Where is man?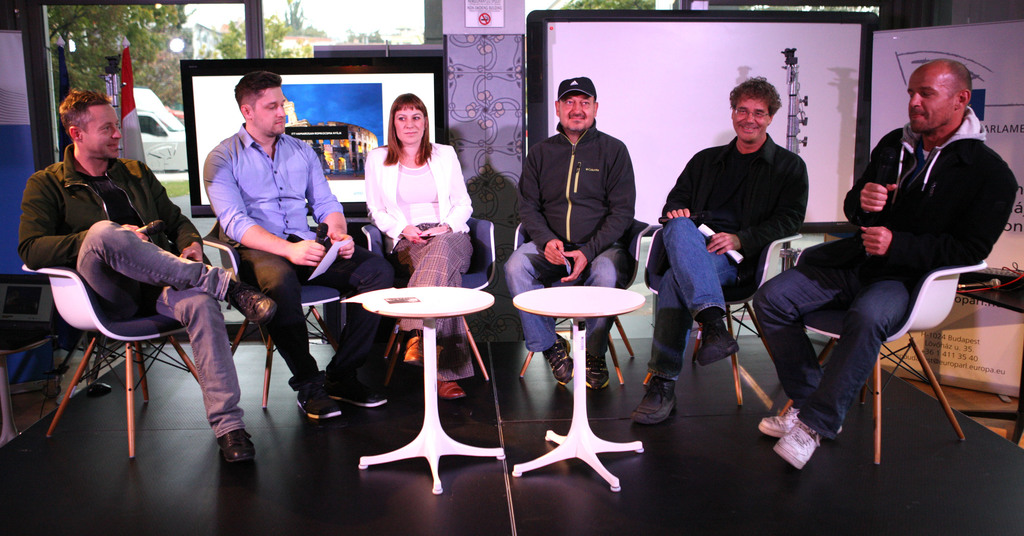
locate(751, 58, 1020, 469).
